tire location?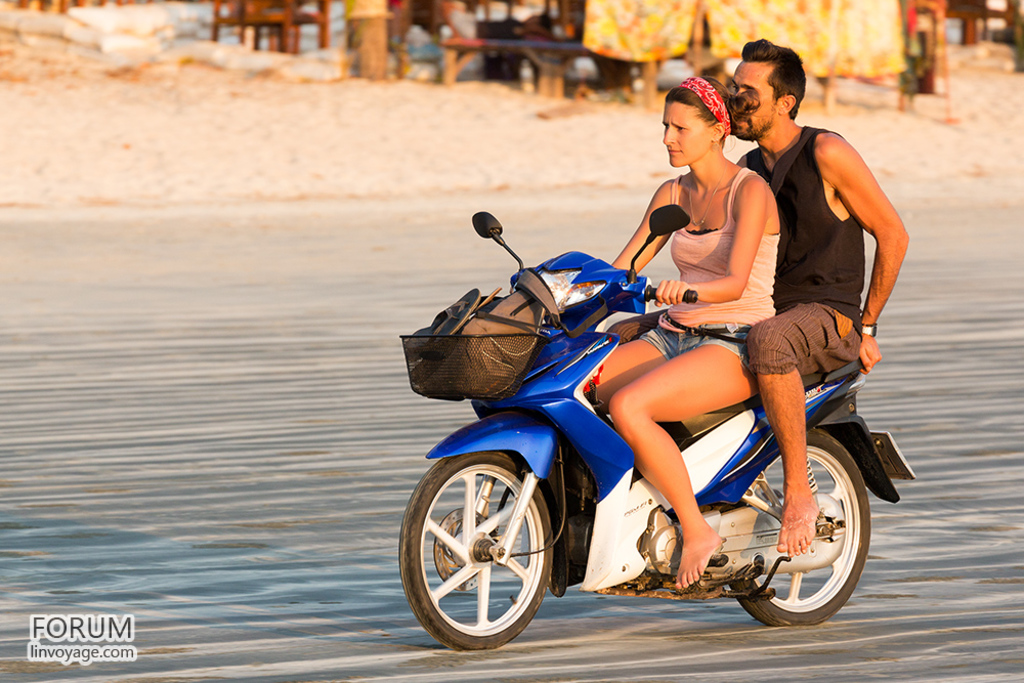
[left=722, top=422, right=872, bottom=628]
